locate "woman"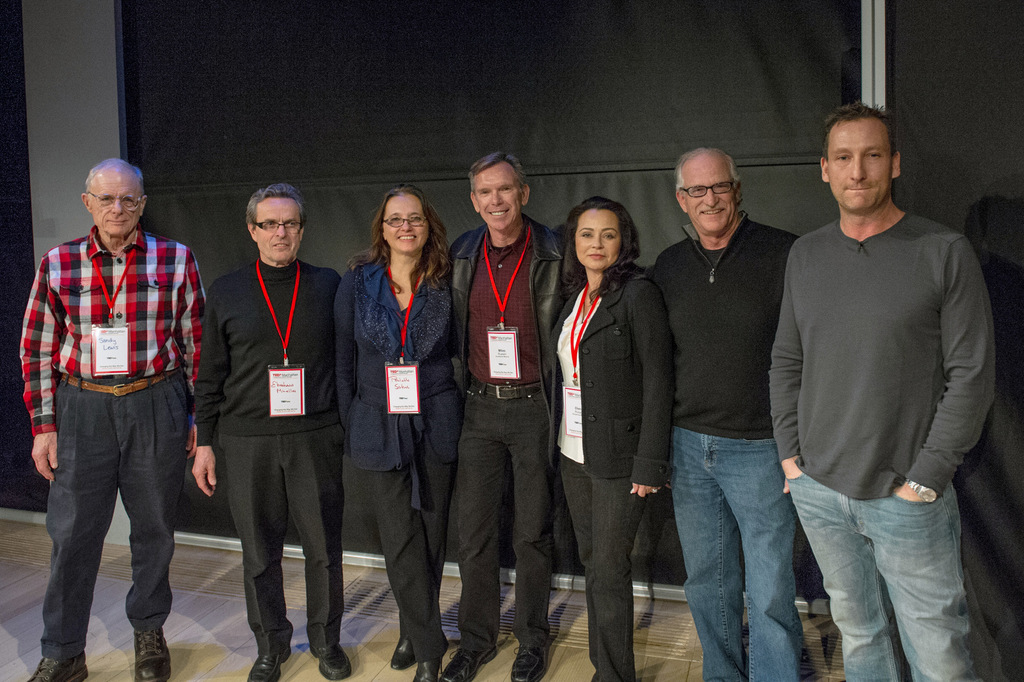
[548,183,673,681]
